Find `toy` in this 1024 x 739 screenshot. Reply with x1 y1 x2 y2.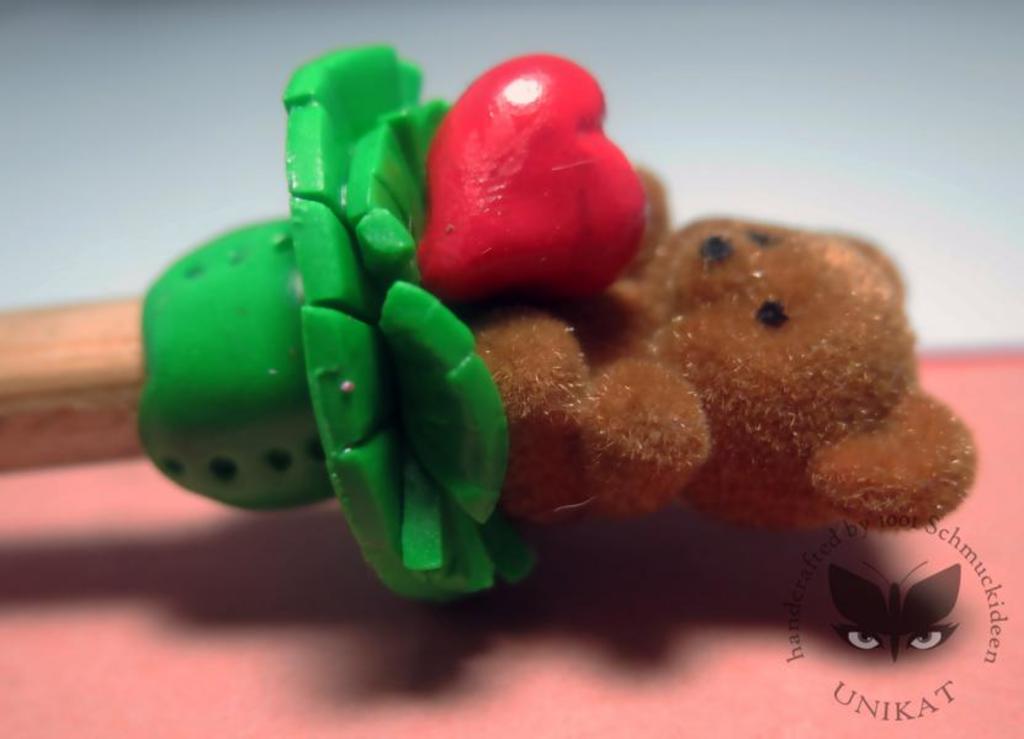
173 75 912 711.
